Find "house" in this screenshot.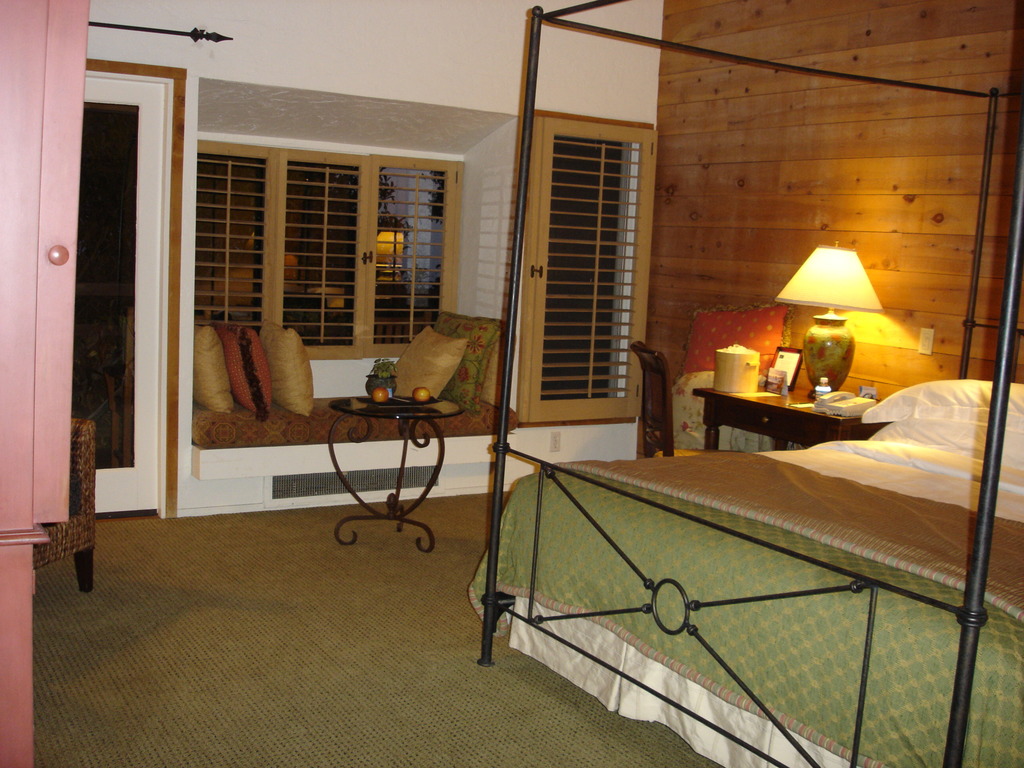
The bounding box for "house" is rect(0, 0, 1023, 767).
